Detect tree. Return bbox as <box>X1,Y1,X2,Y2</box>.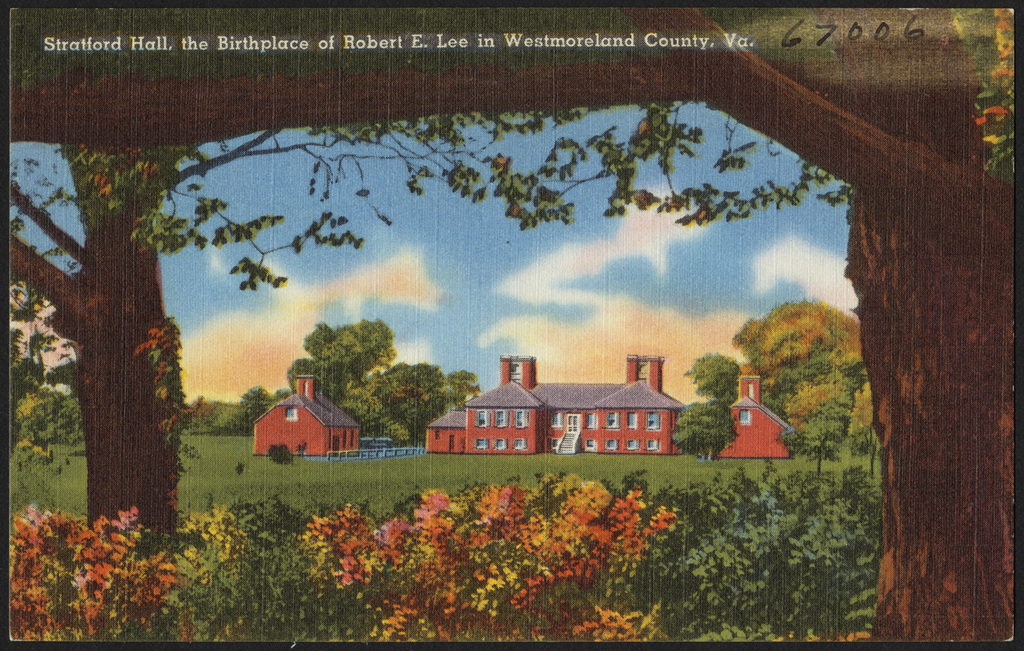
<box>10,113,859,542</box>.
